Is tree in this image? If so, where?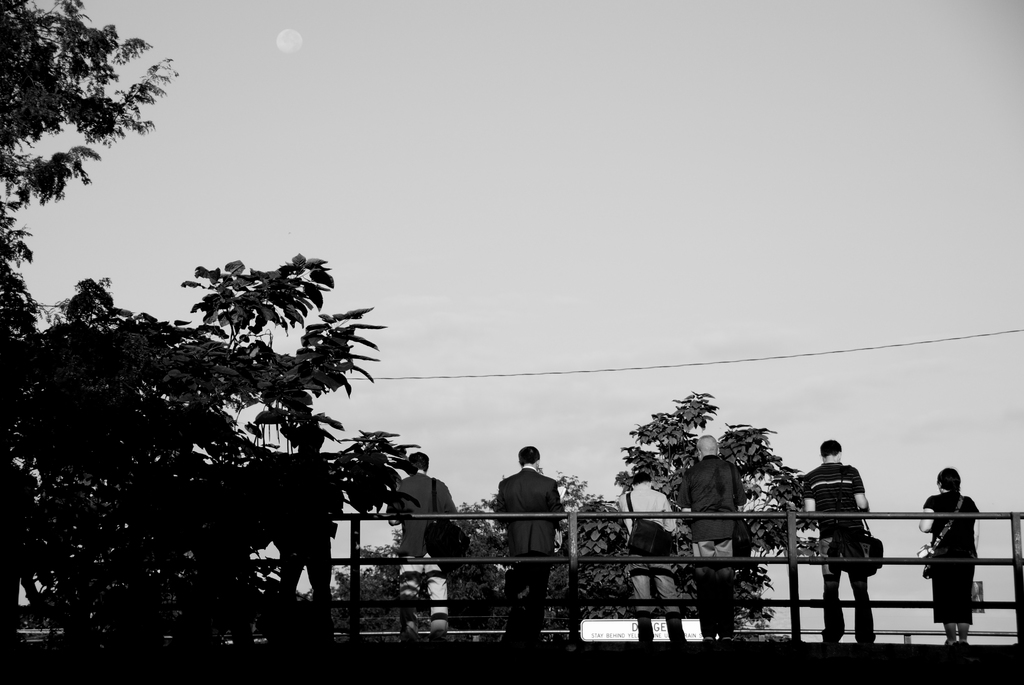
Yes, at 0,250,388,684.
